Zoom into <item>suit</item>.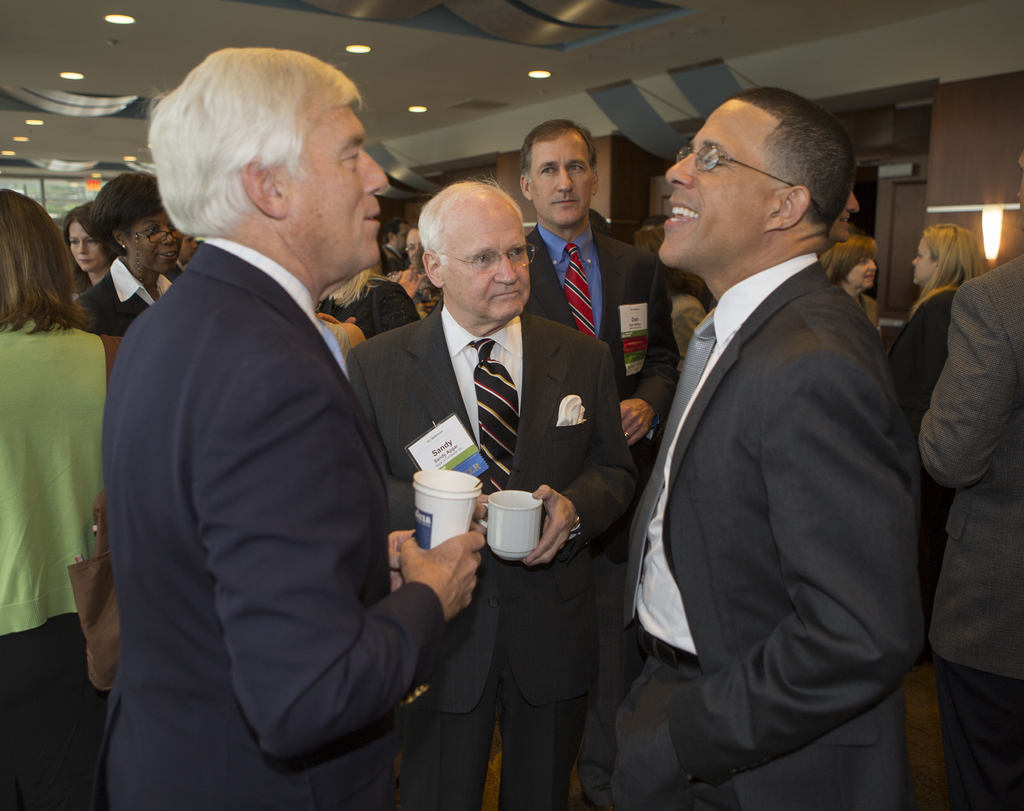
Zoom target: BBox(915, 249, 1023, 810).
